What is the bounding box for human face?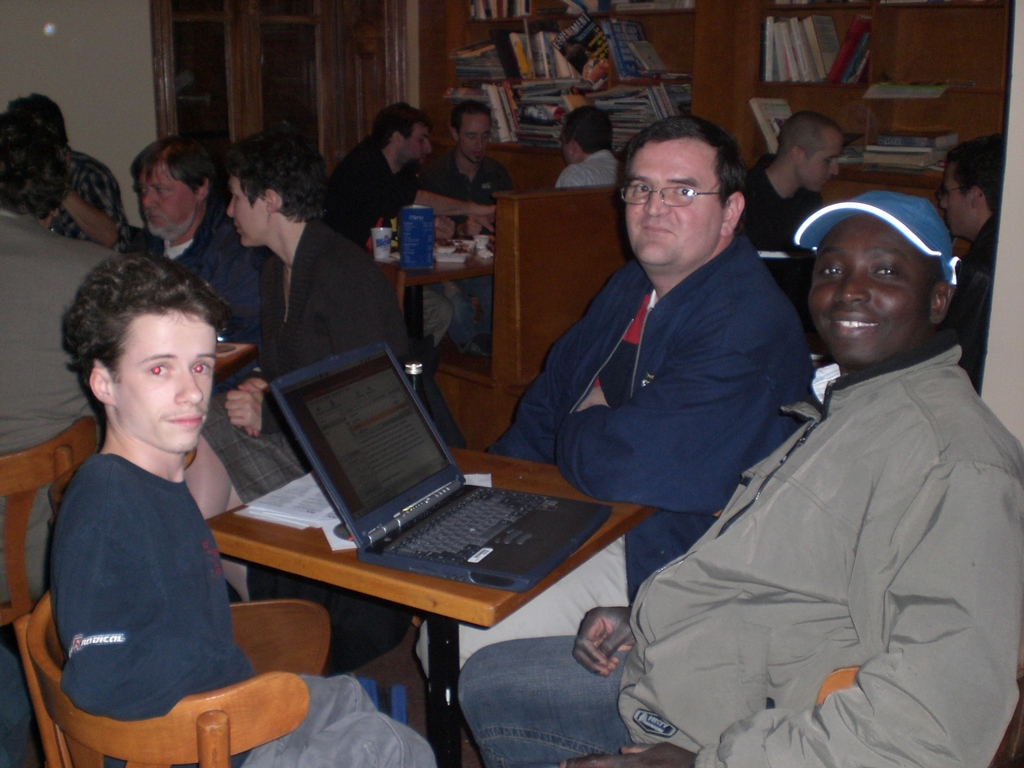
[left=399, top=118, right=433, bottom=164].
